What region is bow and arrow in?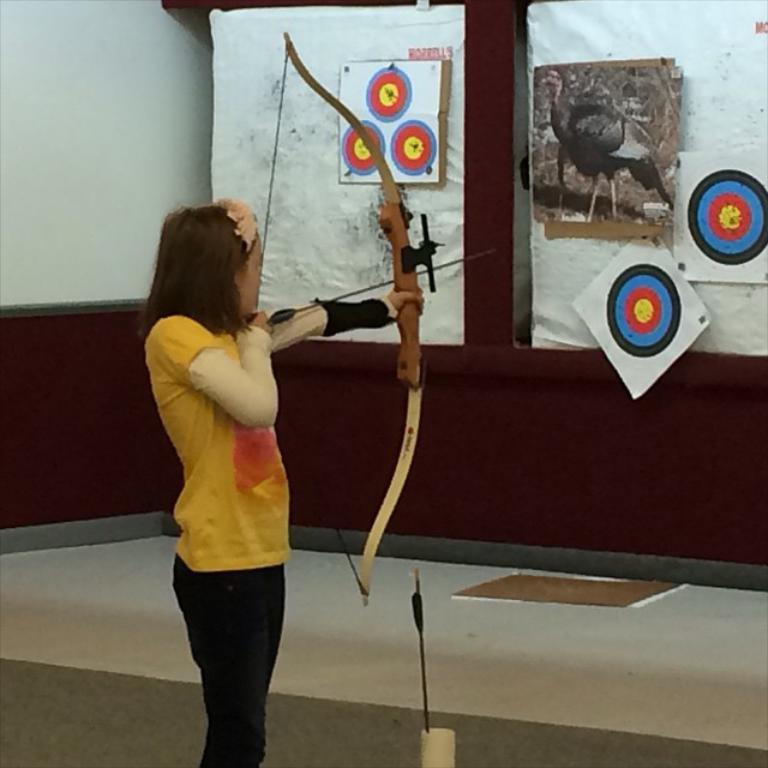
pyautogui.locateOnScreen(254, 25, 506, 605).
